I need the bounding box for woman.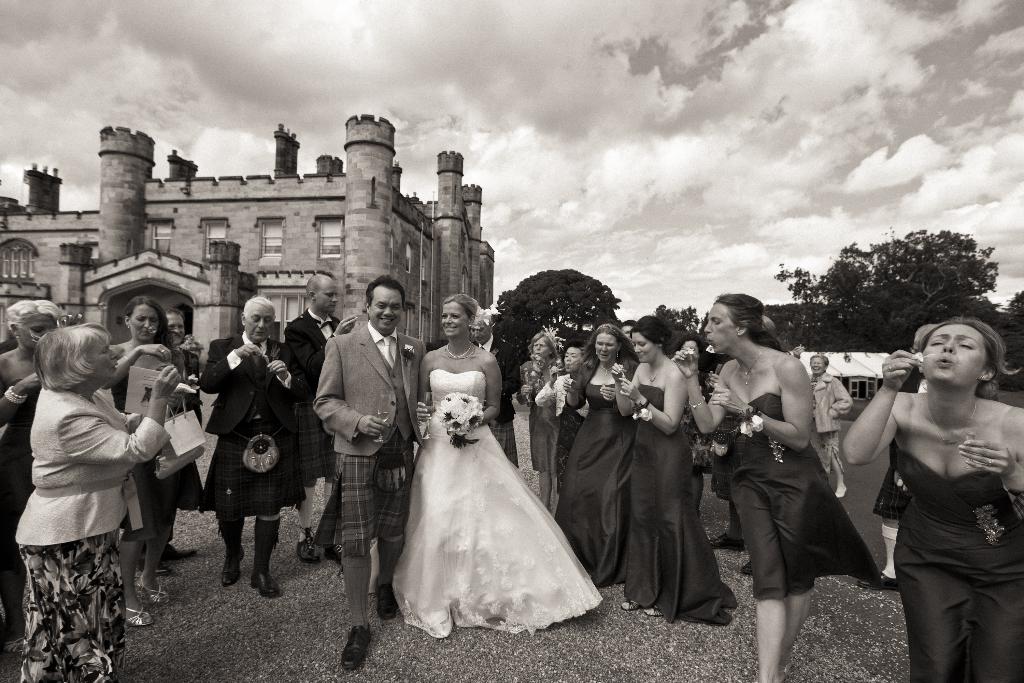
Here it is: bbox(543, 327, 636, 589).
